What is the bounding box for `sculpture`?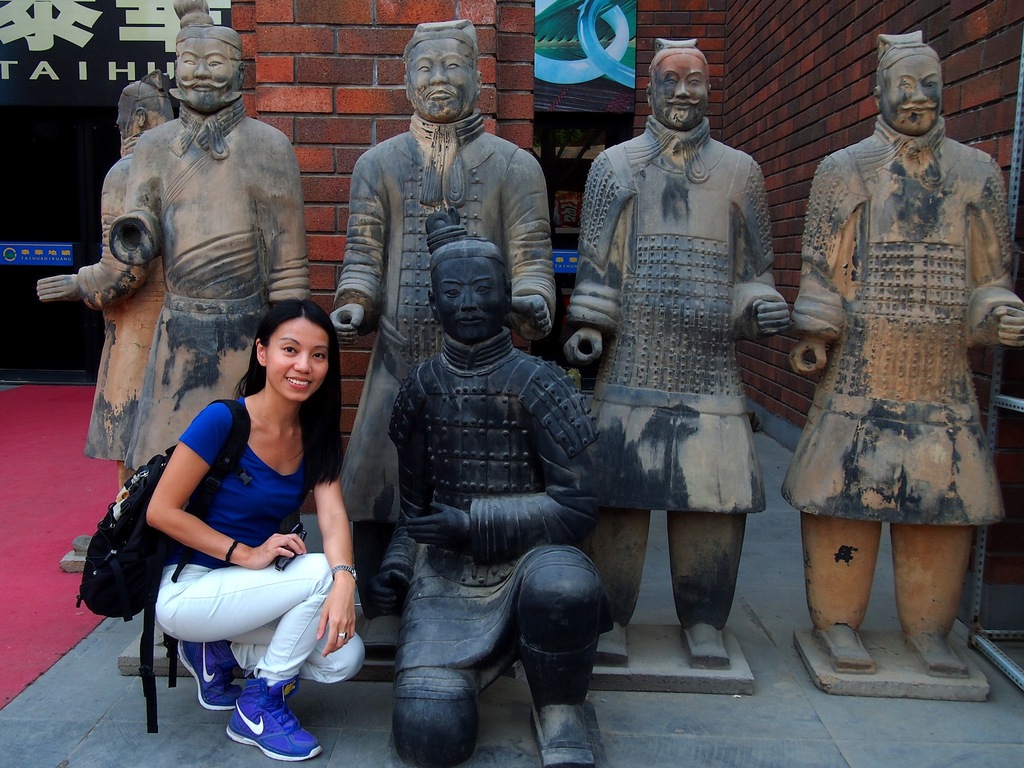
BBox(786, 26, 1023, 698).
